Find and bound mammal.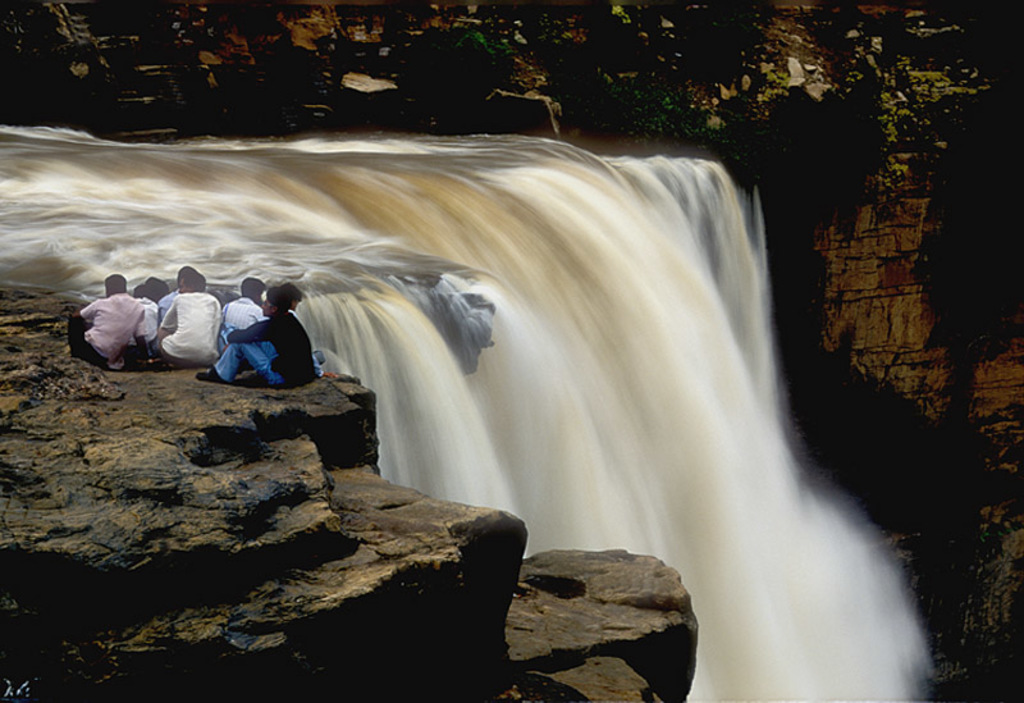
Bound: (229,288,308,393).
